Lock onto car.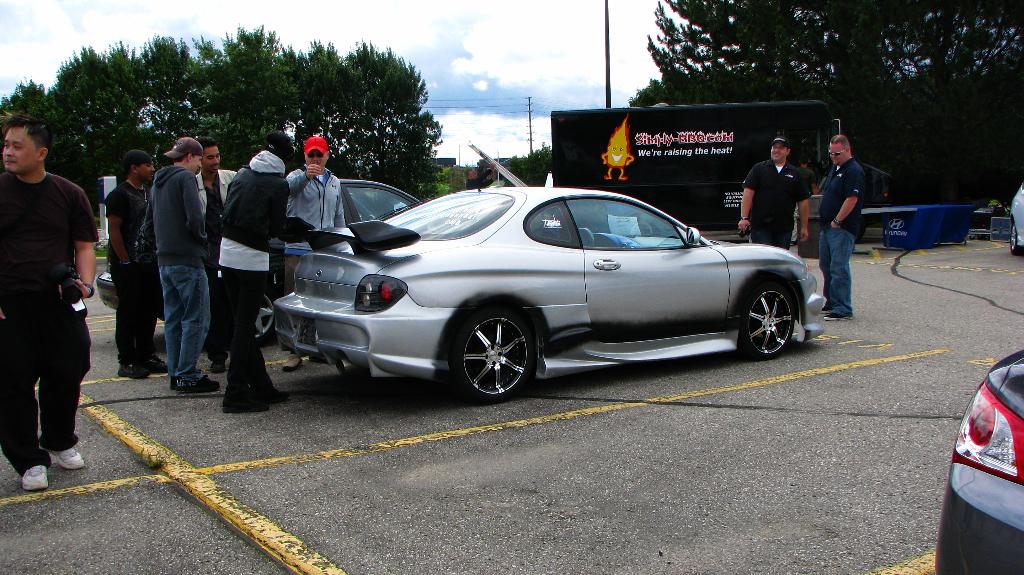
Locked: box(930, 346, 1023, 574).
